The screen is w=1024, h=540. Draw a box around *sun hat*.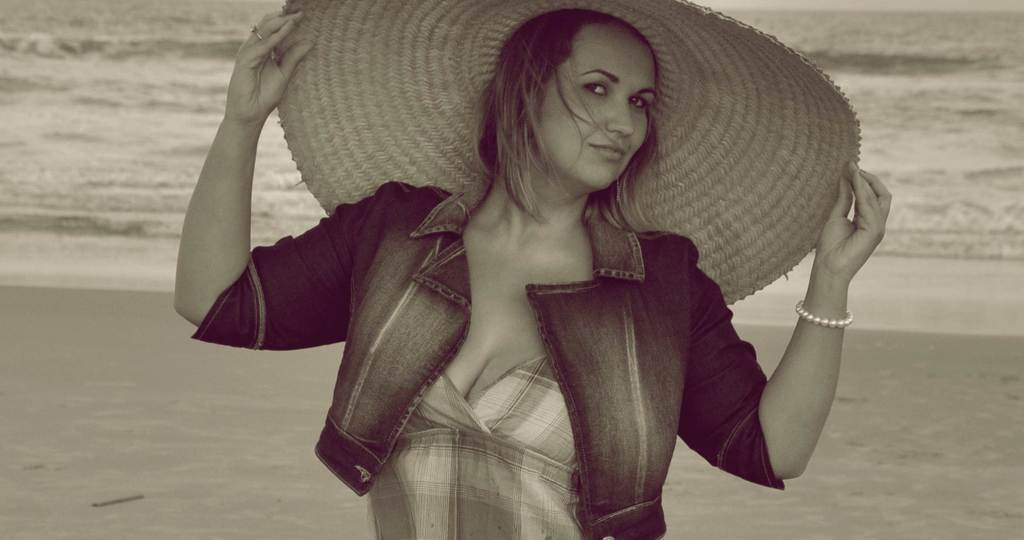
detection(268, 0, 866, 306).
